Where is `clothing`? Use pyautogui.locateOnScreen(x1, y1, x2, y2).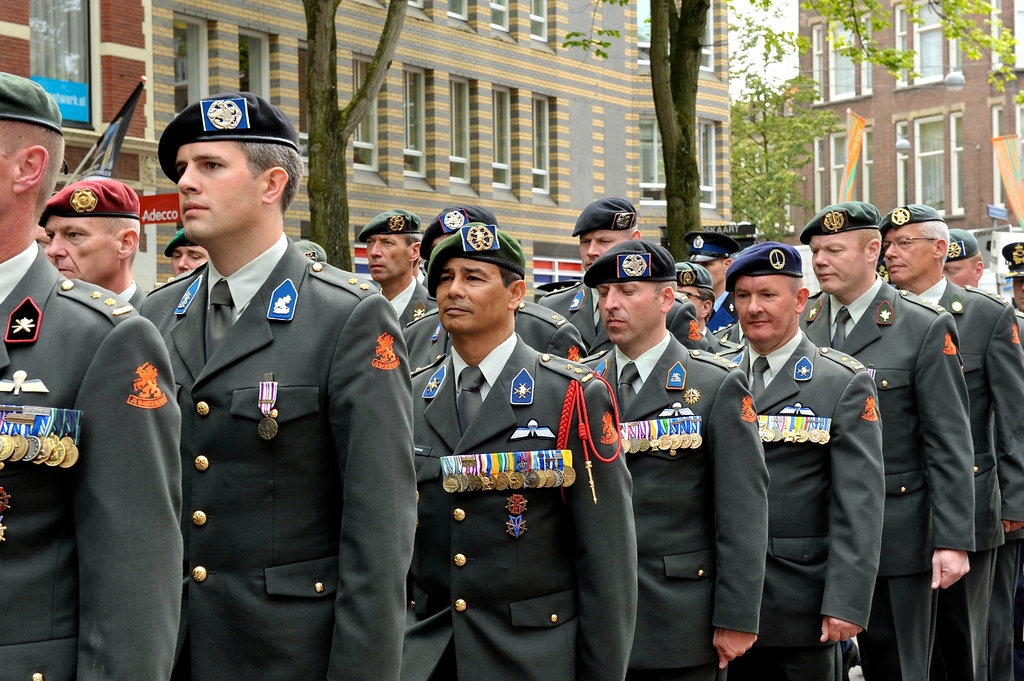
pyautogui.locateOnScreen(533, 268, 703, 355).
